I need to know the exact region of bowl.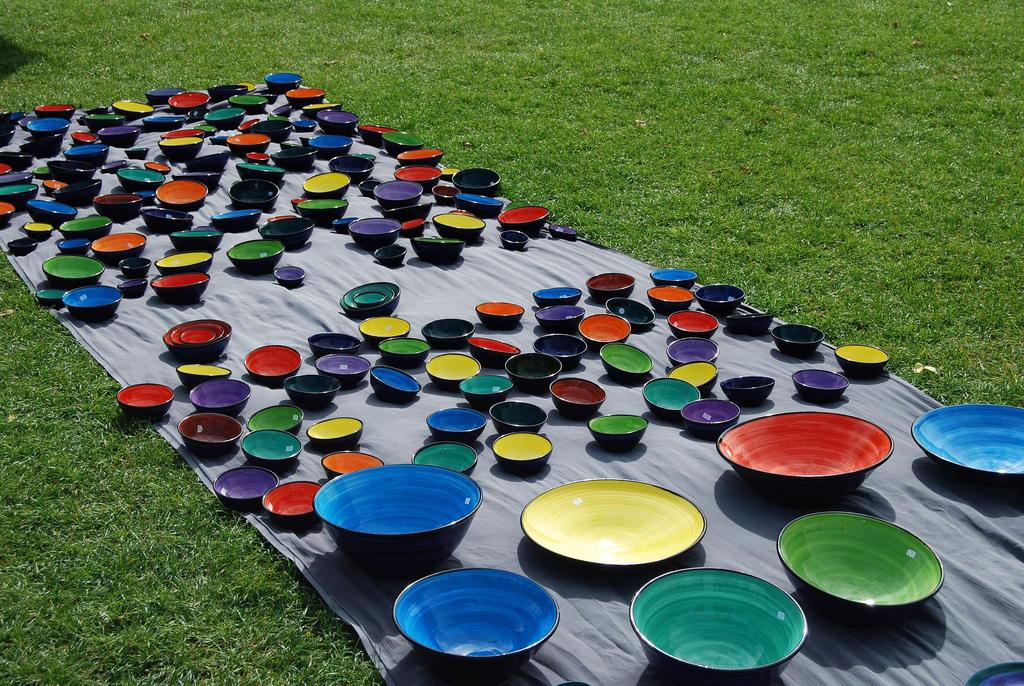
Region: {"left": 149, "top": 273, "right": 209, "bottom": 306}.
